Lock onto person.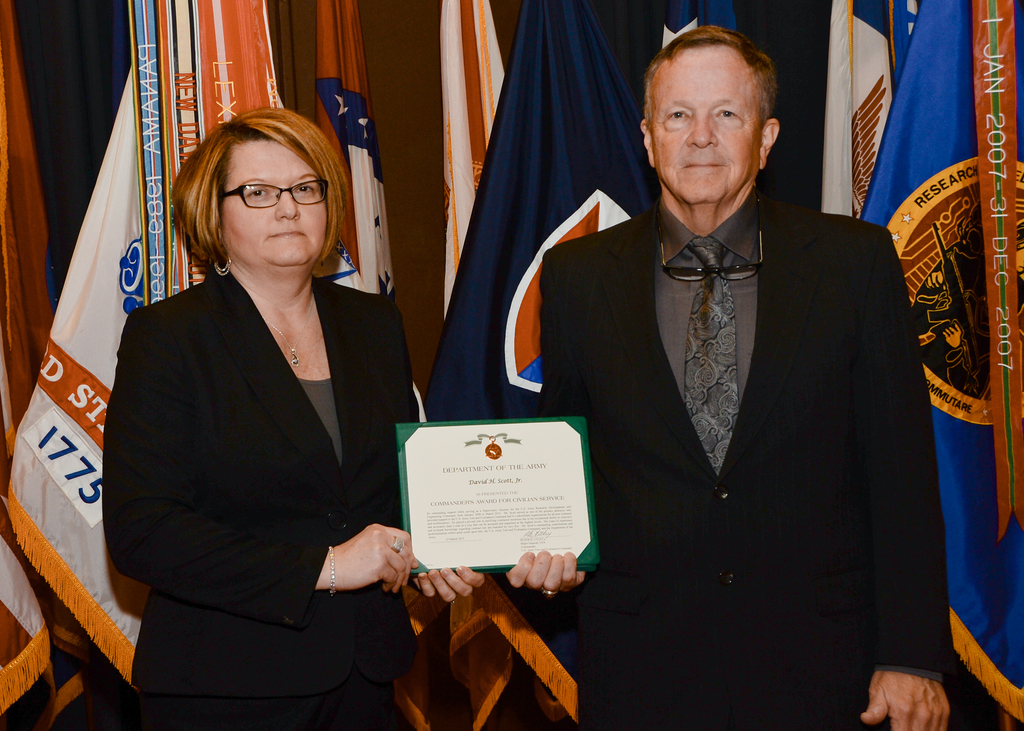
Locked: Rect(102, 108, 482, 730).
